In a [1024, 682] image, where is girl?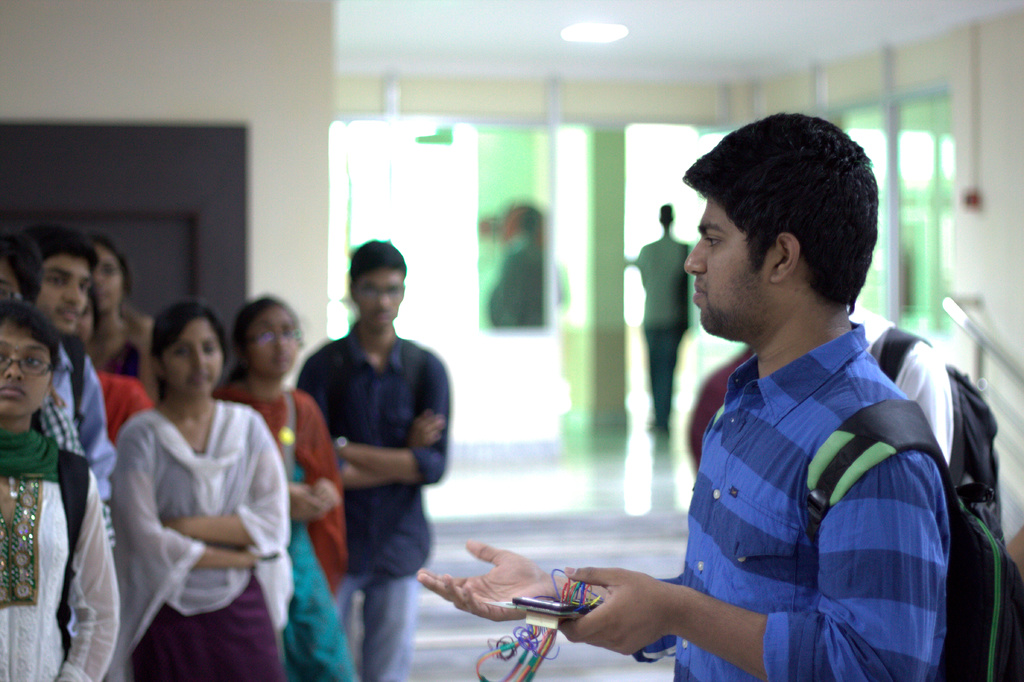
218/293/367/678.
